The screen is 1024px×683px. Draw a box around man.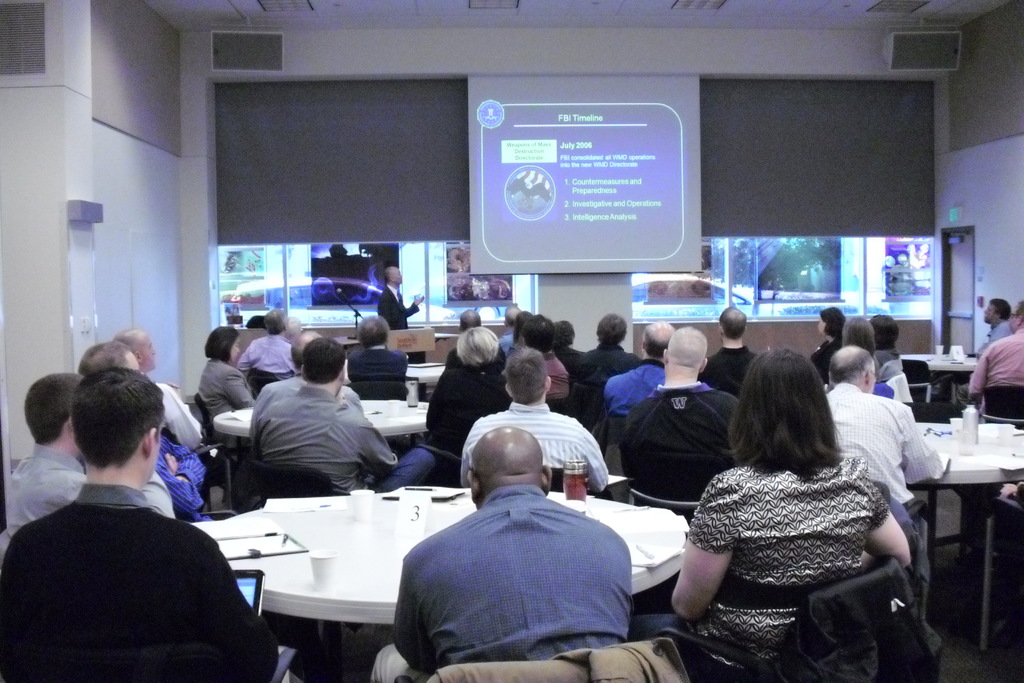
box=[973, 273, 1023, 405].
